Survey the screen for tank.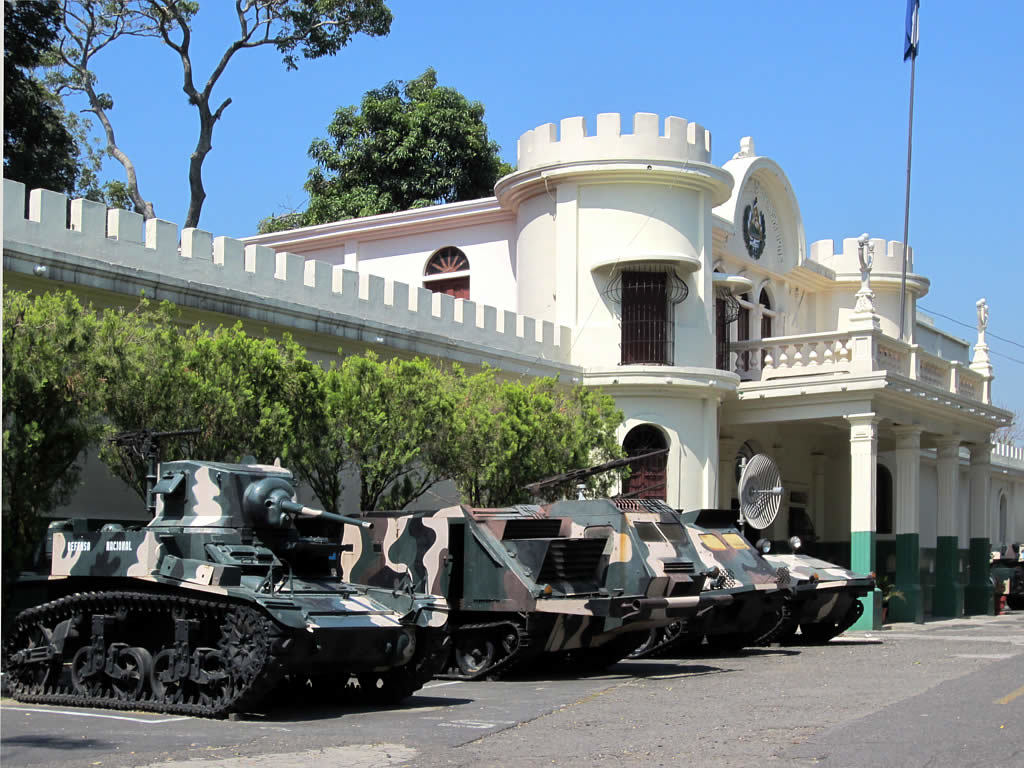
Survey found: select_region(0, 427, 449, 717).
